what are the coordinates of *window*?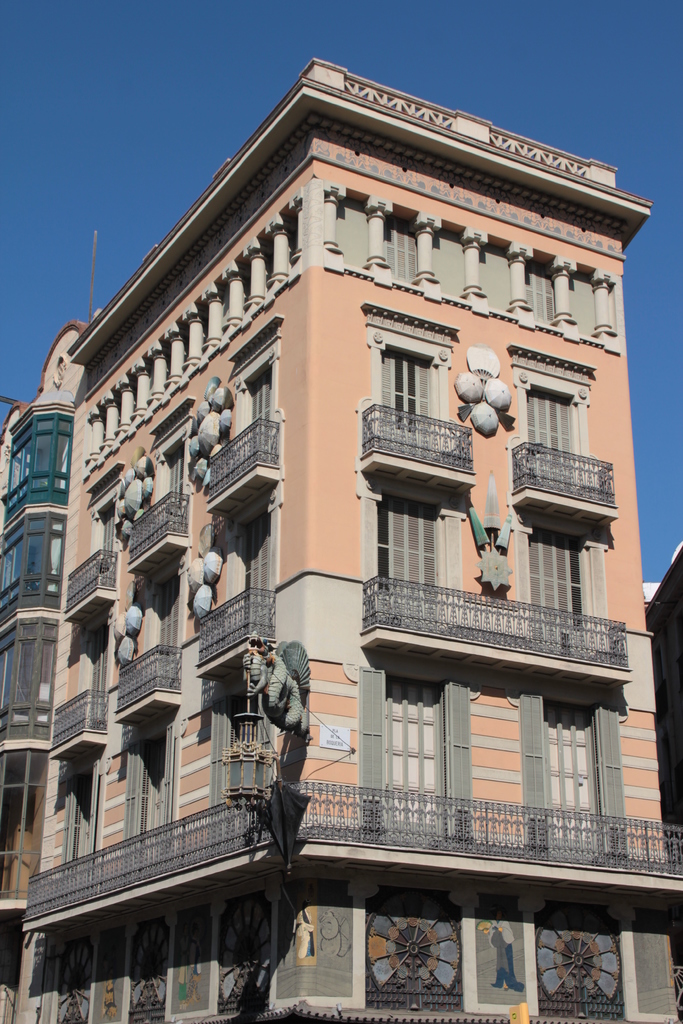
x1=0 y1=421 x2=71 y2=510.
